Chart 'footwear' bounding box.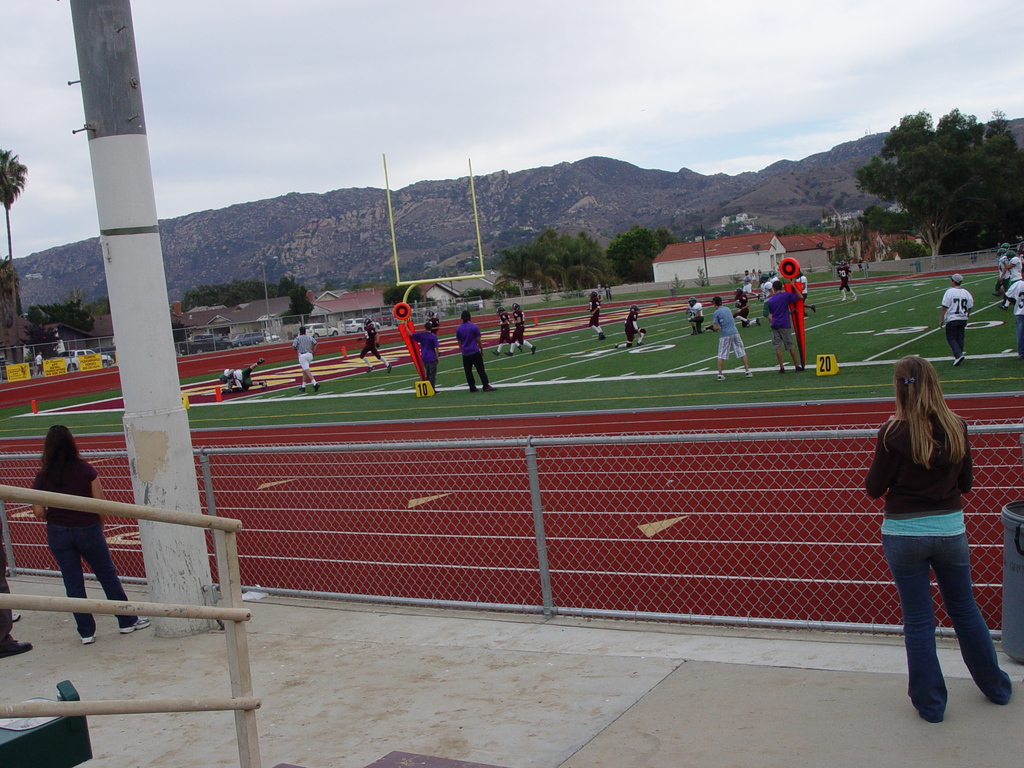
Charted: select_region(754, 316, 762, 326).
